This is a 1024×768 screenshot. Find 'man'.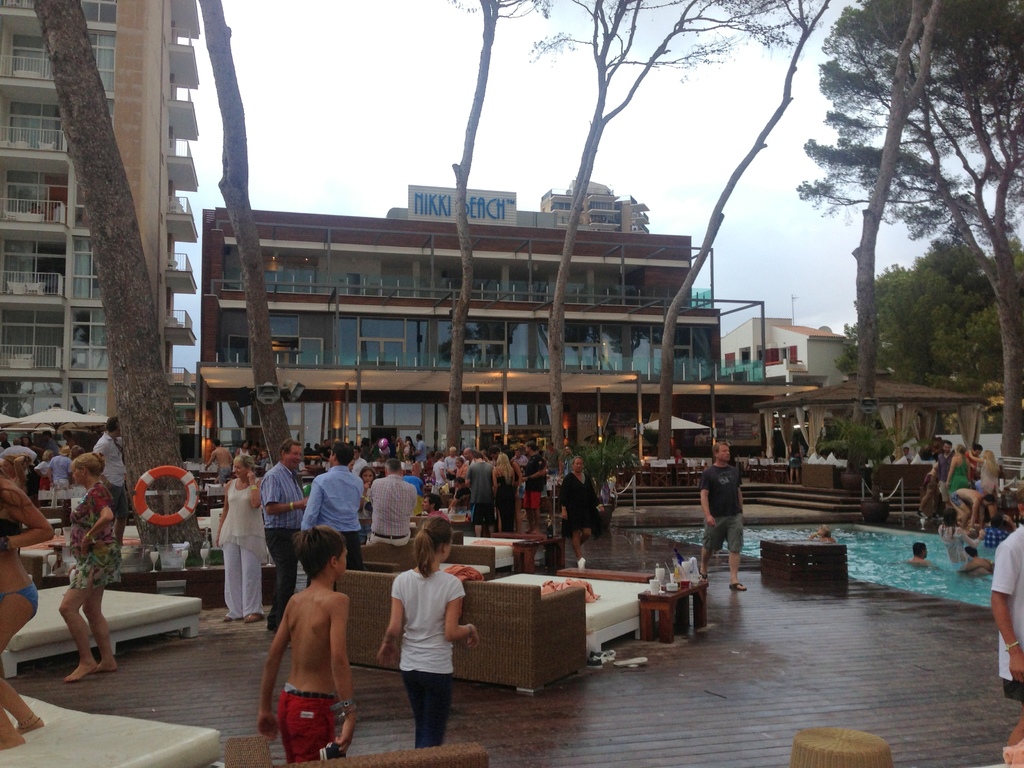
Bounding box: {"x1": 898, "y1": 444, "x2": 913, "y2": 465}.
